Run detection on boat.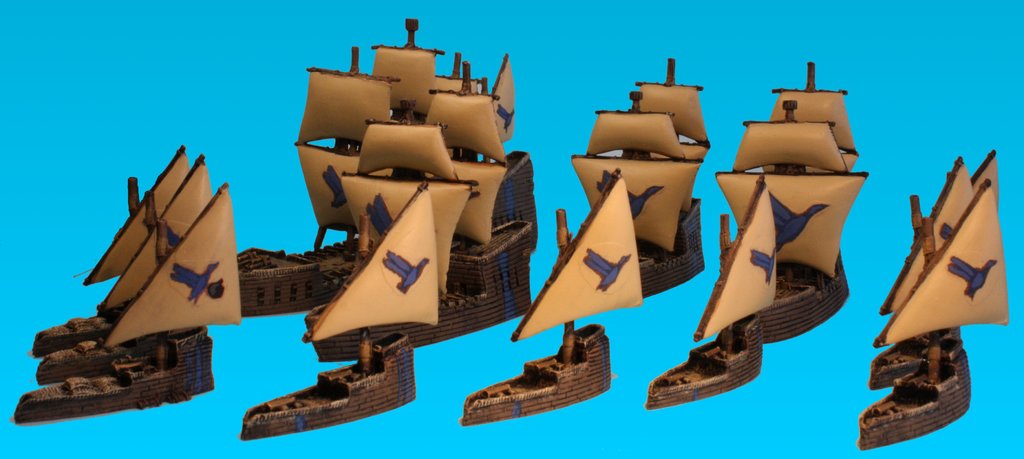
Result: 10,179,246,430.
